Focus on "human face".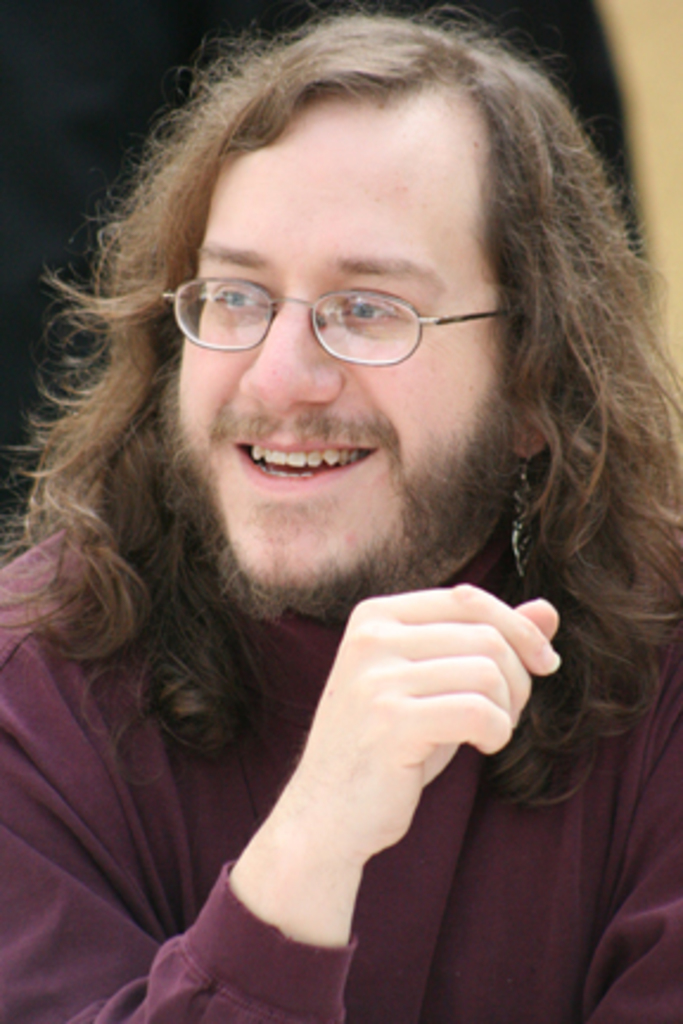
Focused at 159 88 526 602.
